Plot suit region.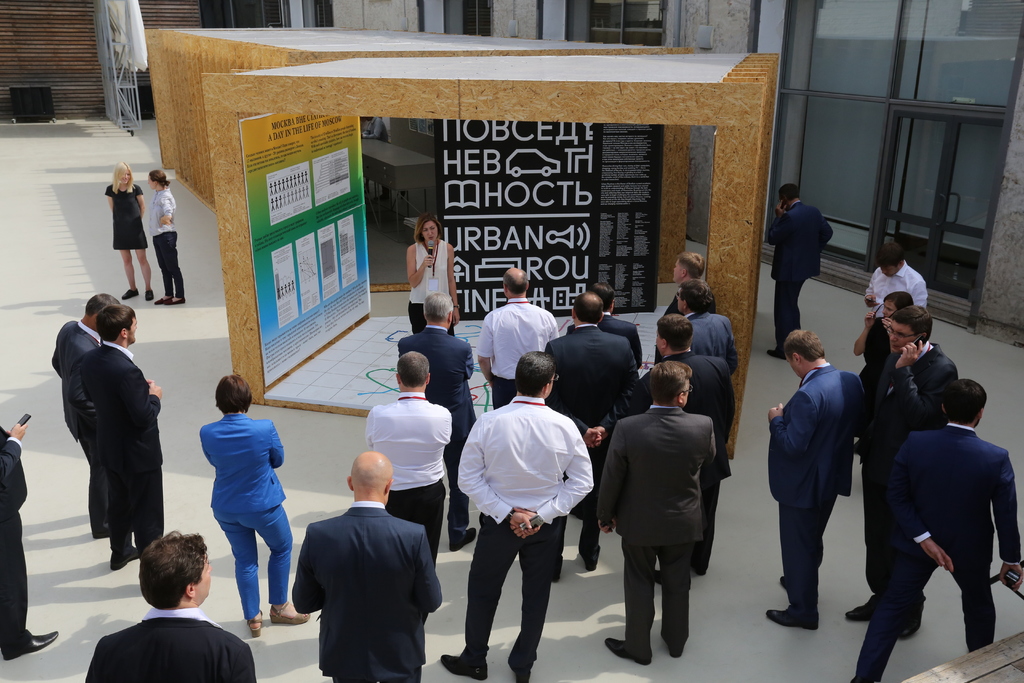
Plotted at pyautogui.locateOnScreen(400, 320, 475, 530).
